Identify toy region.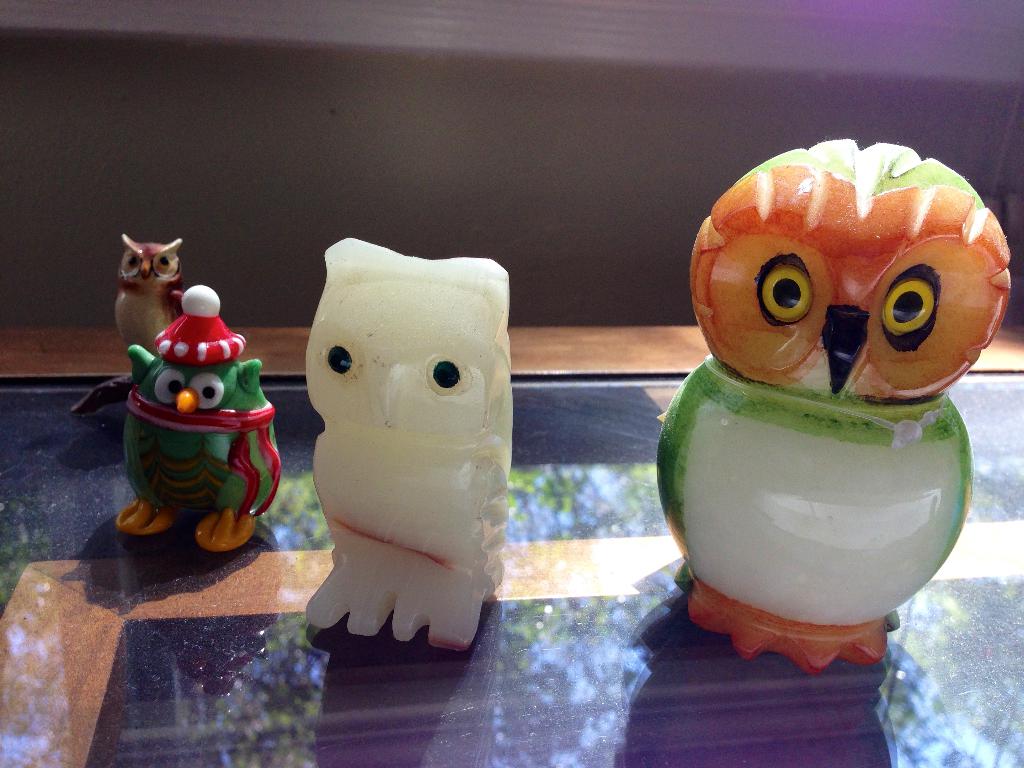
Region: Rect(292, 227, 528, 660).
